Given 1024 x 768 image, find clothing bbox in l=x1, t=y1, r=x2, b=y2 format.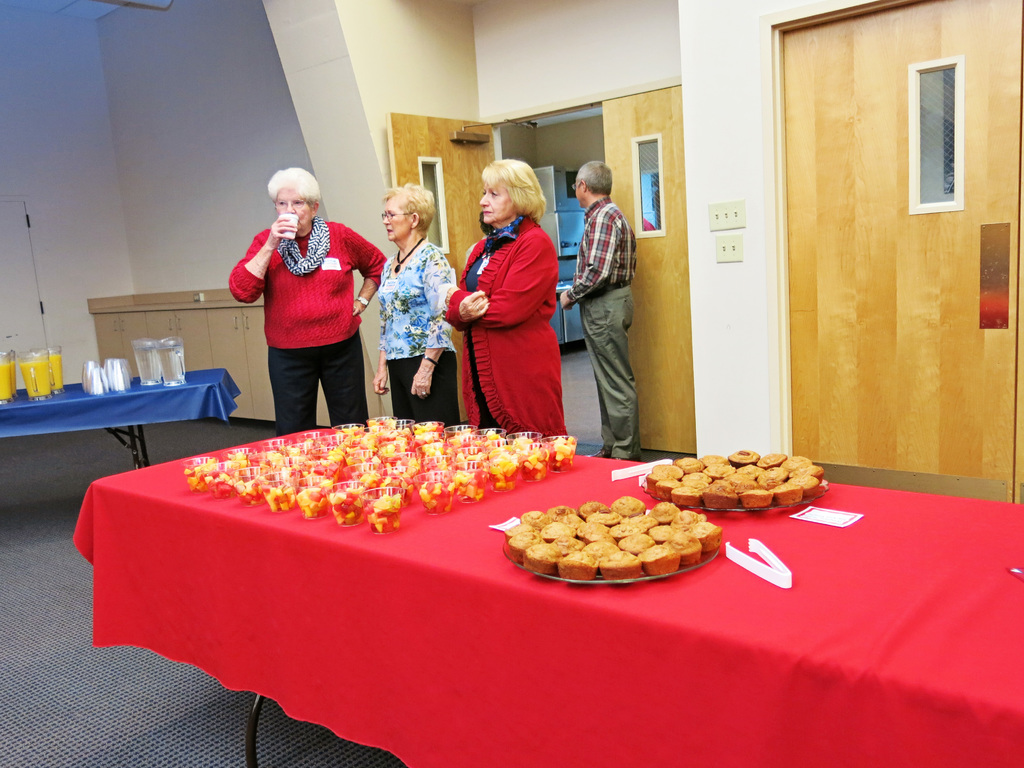
l=447, t=213, r=569, b=444.
